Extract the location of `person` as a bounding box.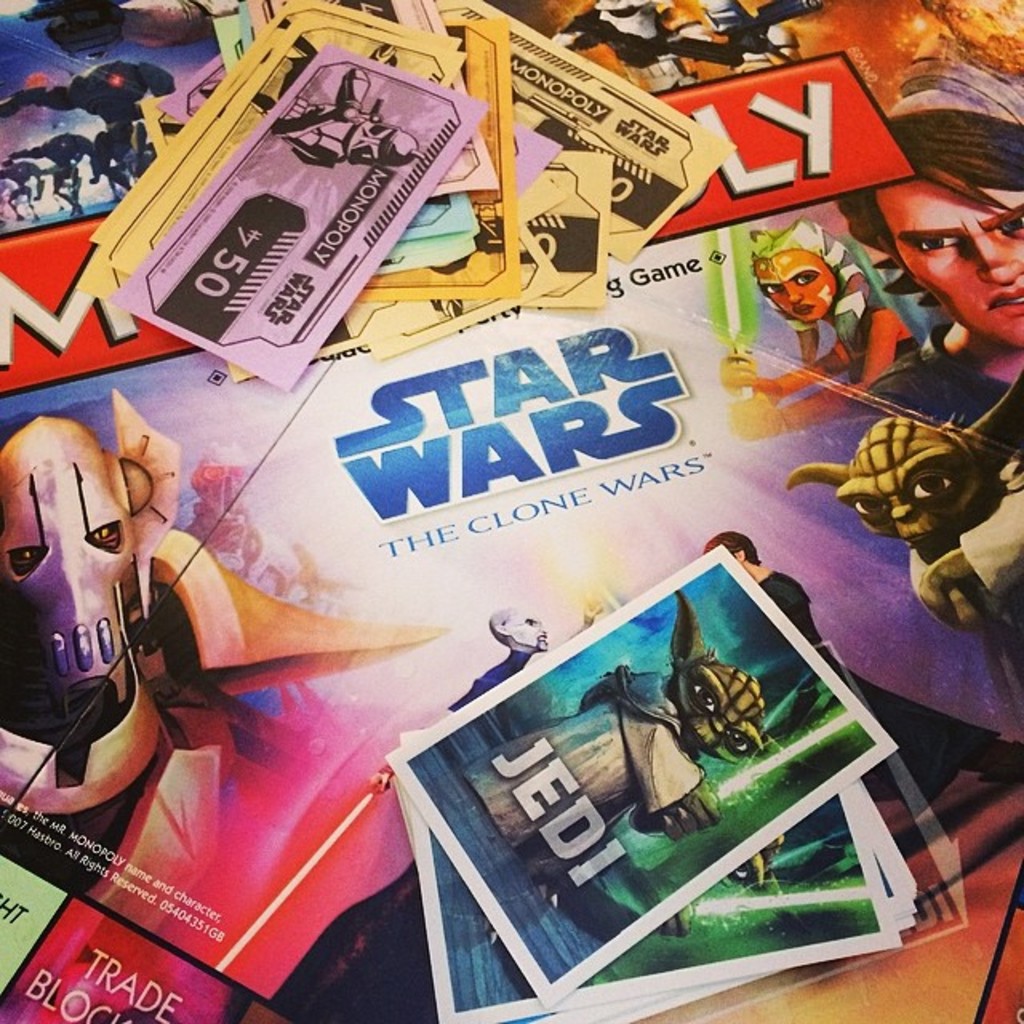
left=778, top=208, right=893, bottom=360.
